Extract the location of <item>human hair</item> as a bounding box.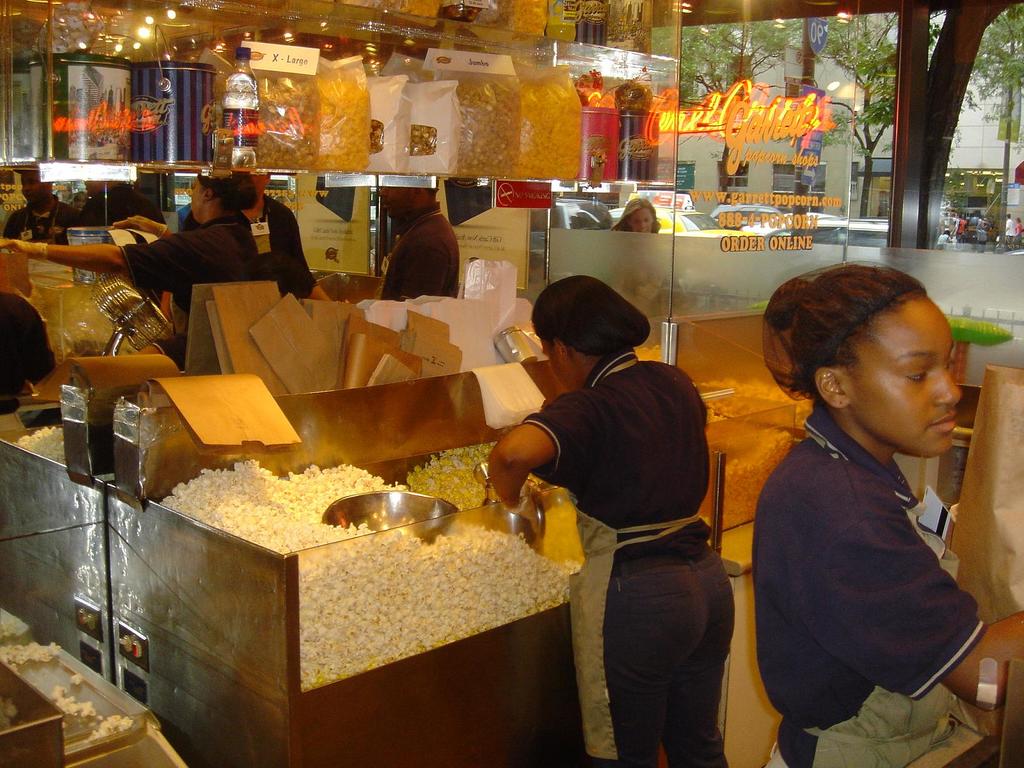
{"left": 423, "top": 177, "right": 442, "bottom": 195}.
